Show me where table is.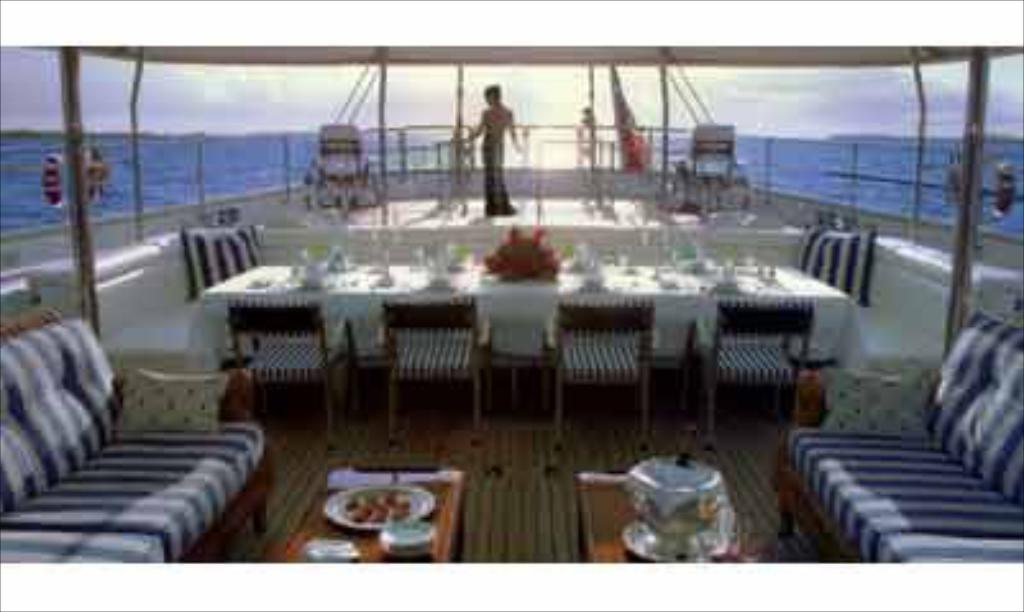
table is at crop(184, 264, 855, 379).
